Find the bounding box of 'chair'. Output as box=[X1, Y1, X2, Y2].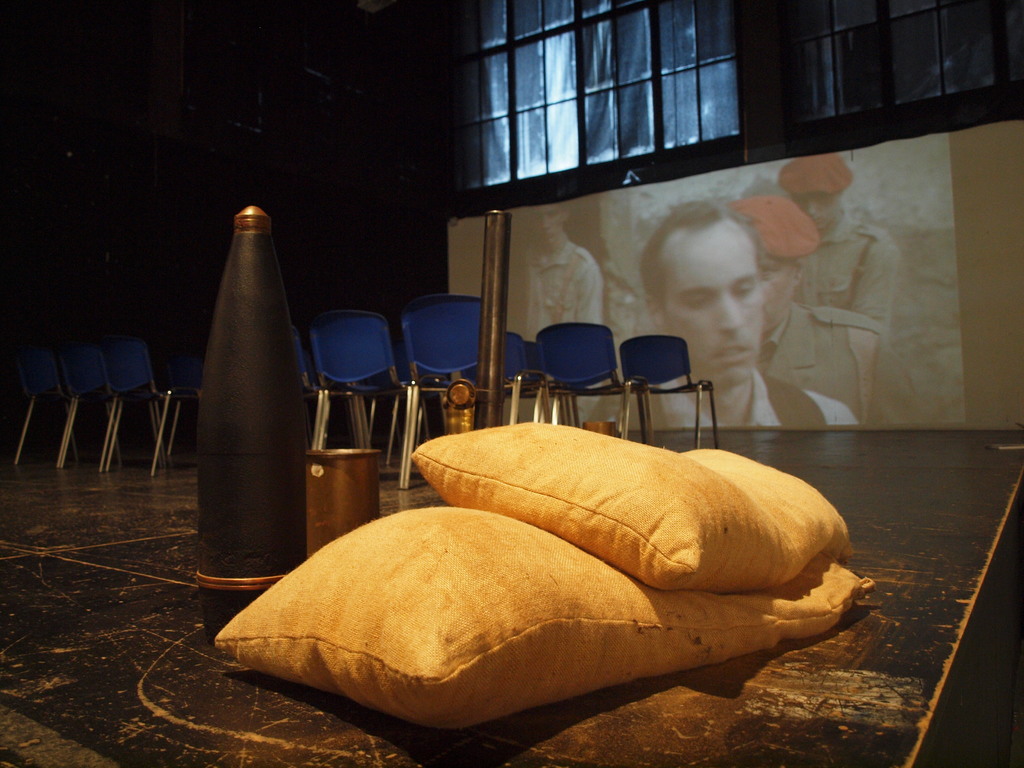
box=[618, 331, 724, 452].
